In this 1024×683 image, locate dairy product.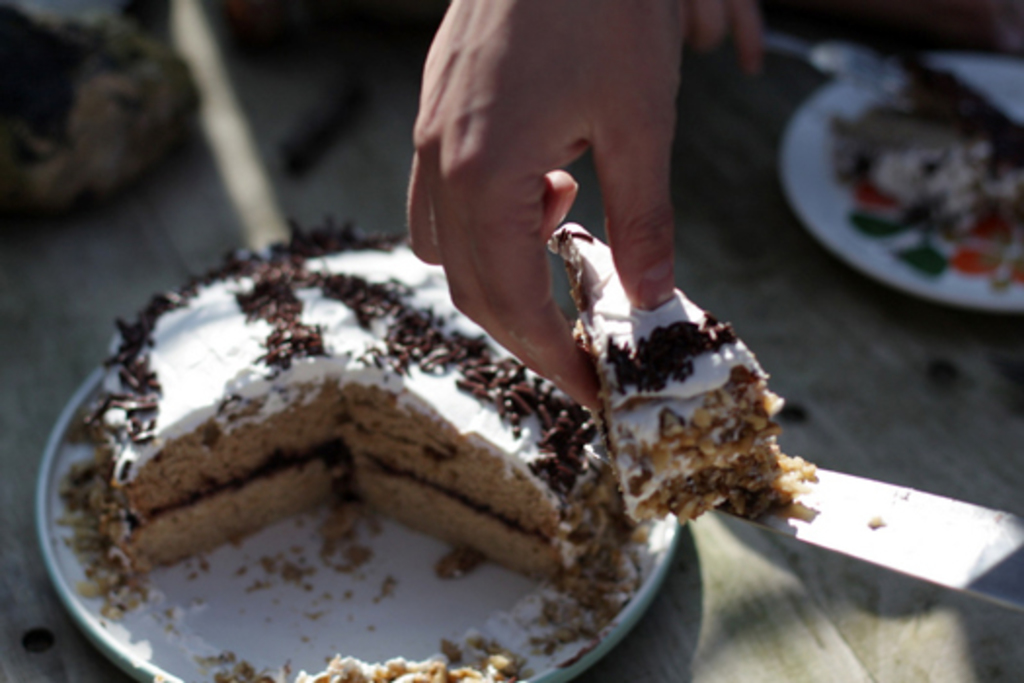
Bounding box: (x1=546, y1=221, x2=757, y2=410).
